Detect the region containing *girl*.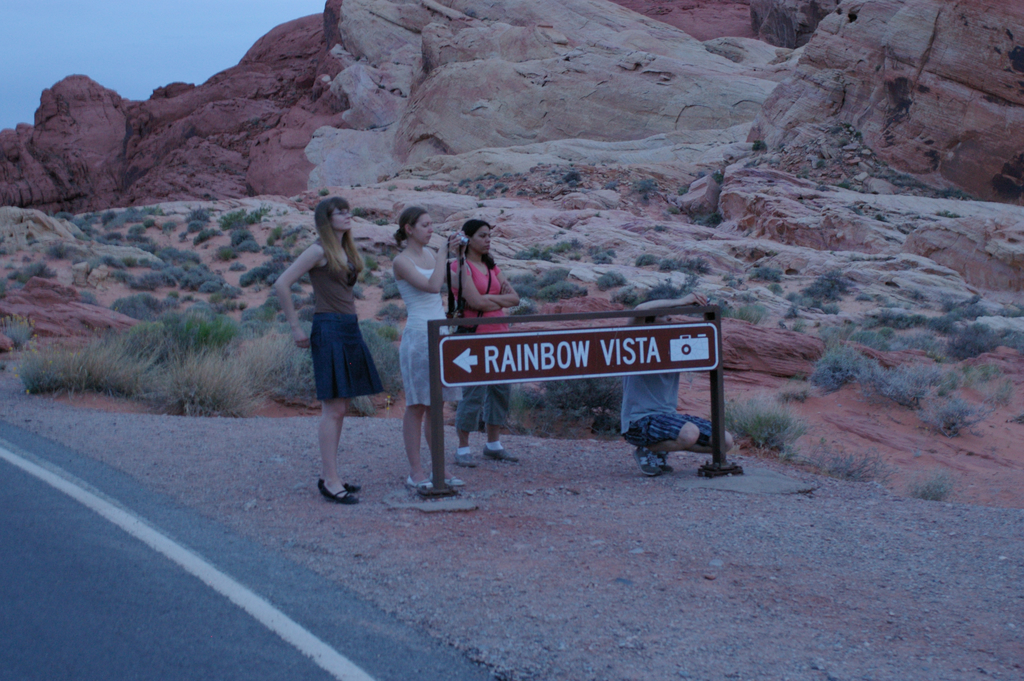
Rect(451, 220, 518, 469).
